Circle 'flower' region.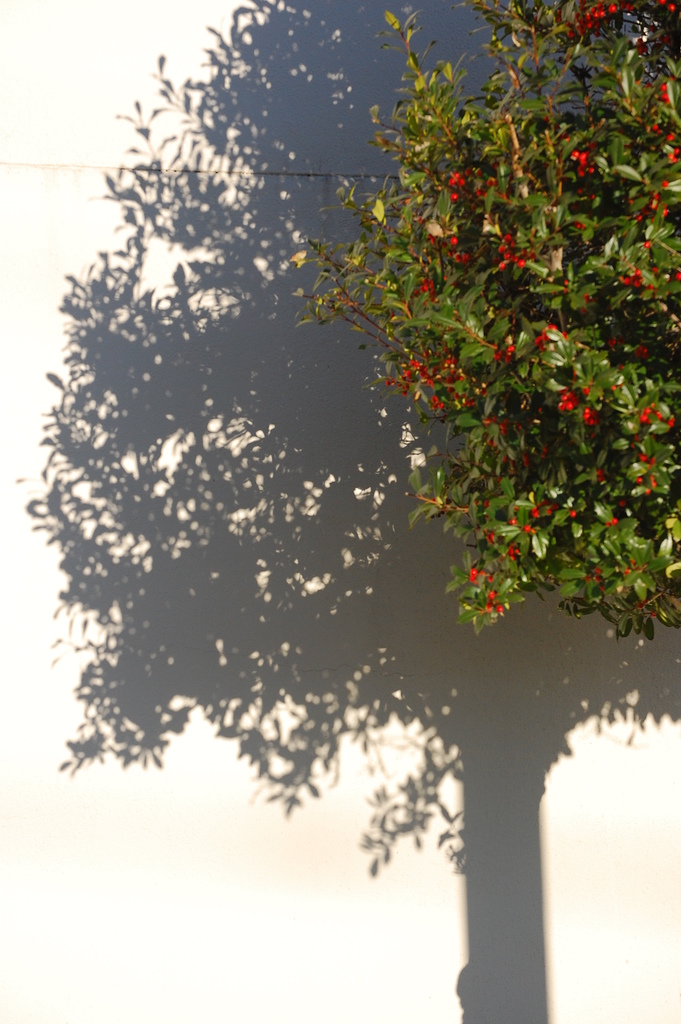
Region: x1=469, y1=566, x2=486, y2=582.
